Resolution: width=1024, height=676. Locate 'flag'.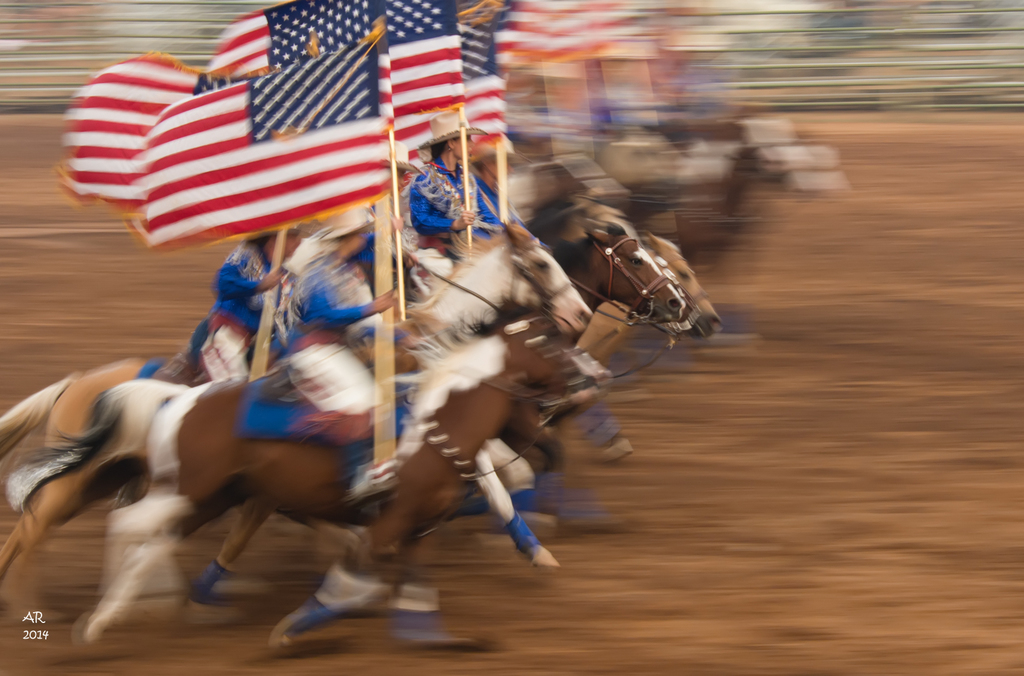
{"left": 201, "top": 0, "right": 452, "bottom": 152}.
